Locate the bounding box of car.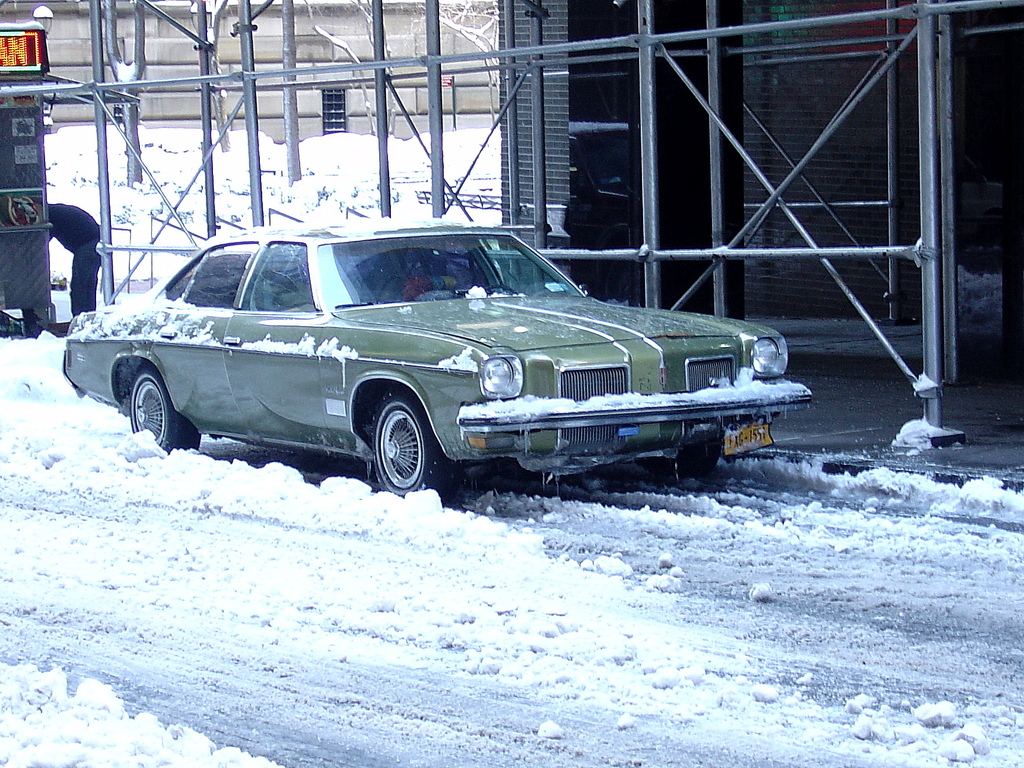
Bounding box: l=60, t=217, r=816, b=505.
